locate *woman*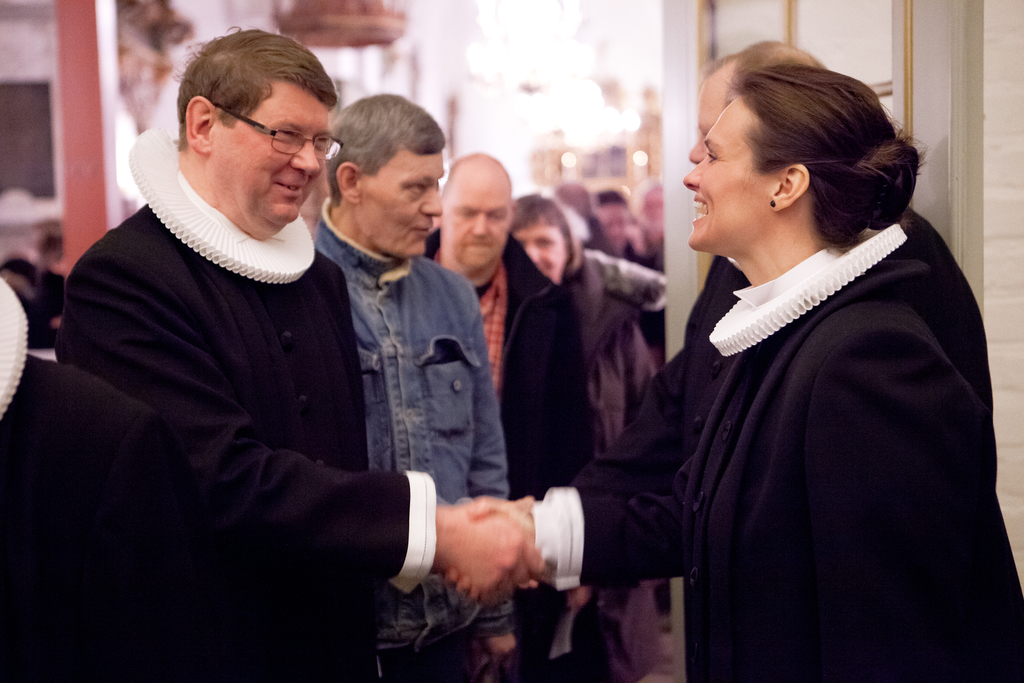
box(440, 69, 1023, 682)
